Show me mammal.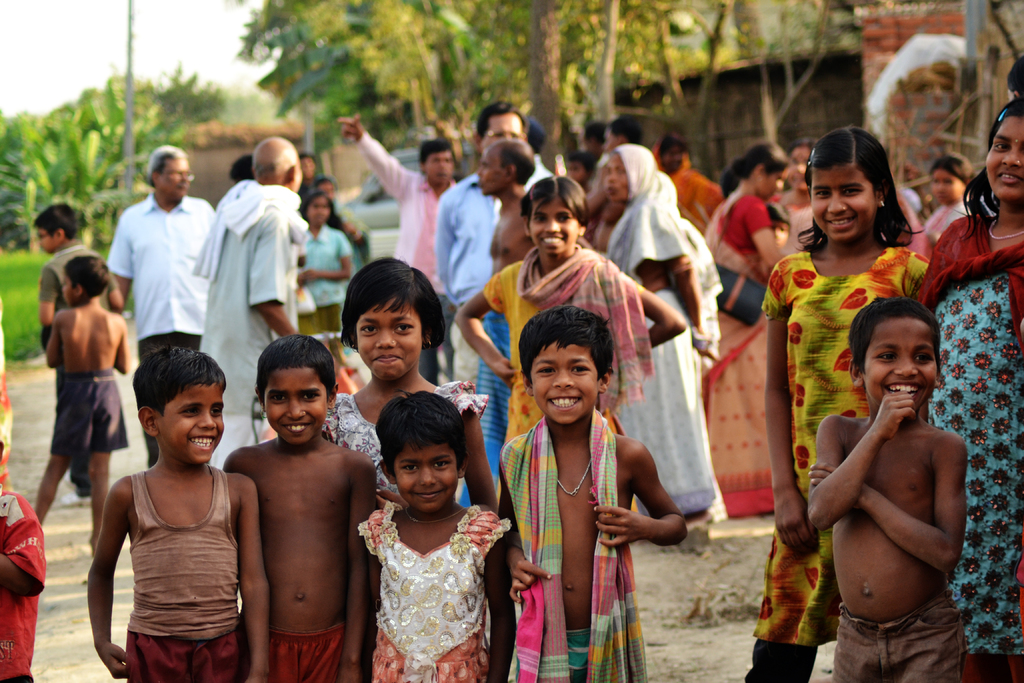
mammal is here: rect(589, 124, 607, 160).
